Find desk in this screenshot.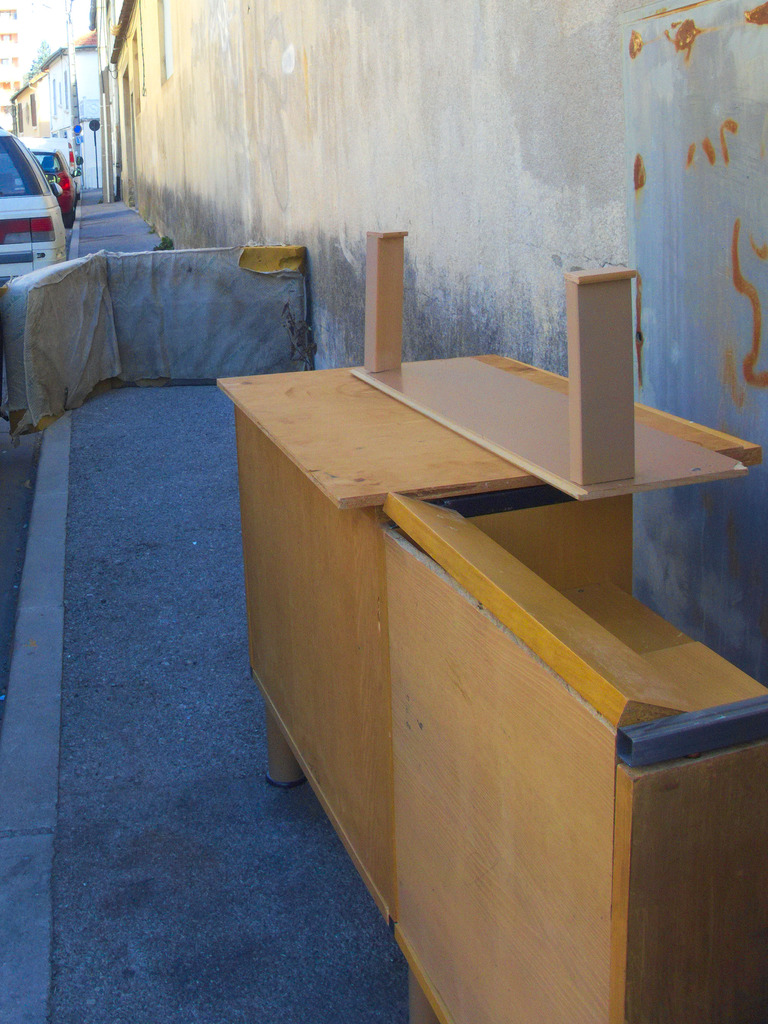
The bounding box for desk is x1=217 y1=228 x2=761 y2=1019.
